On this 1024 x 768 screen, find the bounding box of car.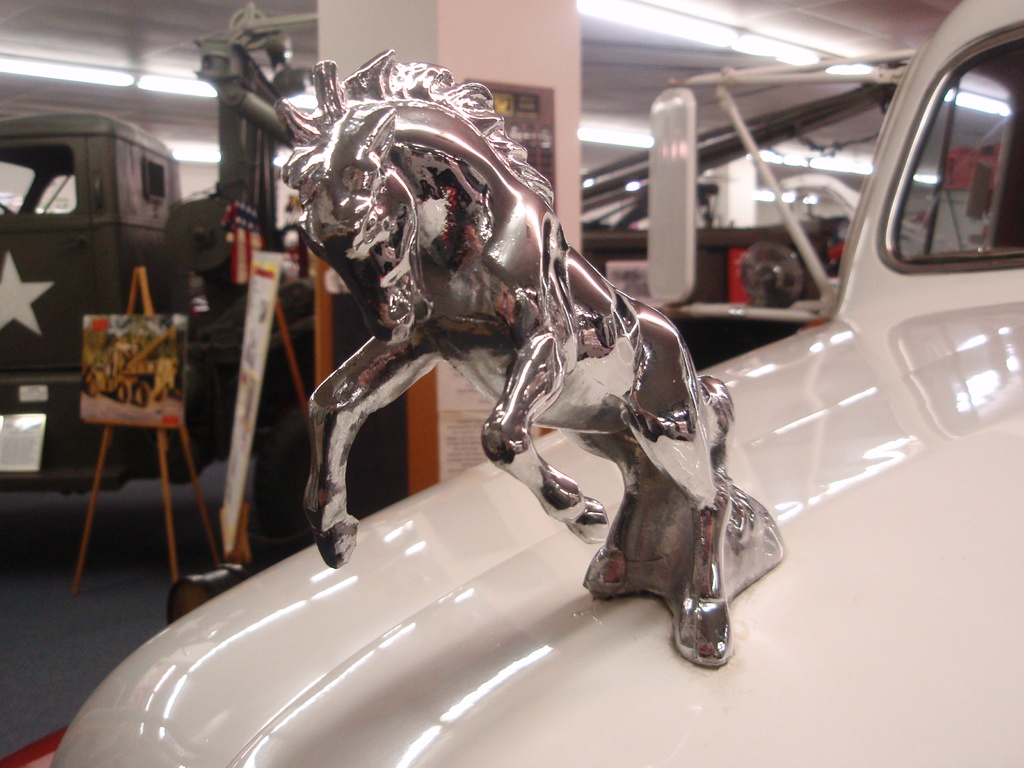
Bounding box: select_region(49, 0, 1023, 767).
